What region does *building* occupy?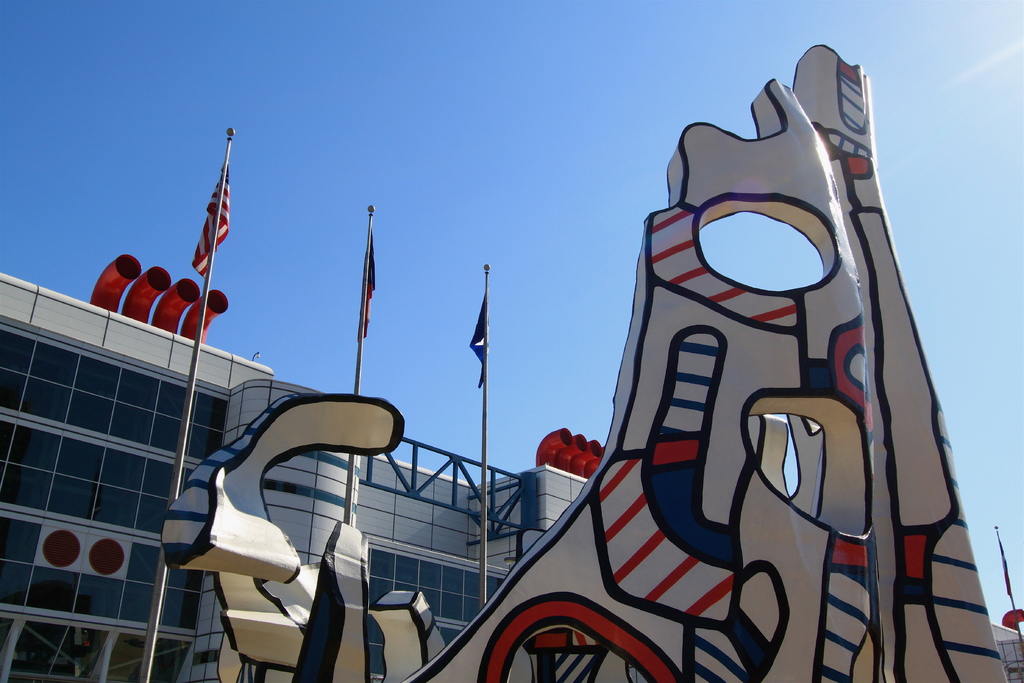
x1=0, y1=272, x2=589, y2=680.
